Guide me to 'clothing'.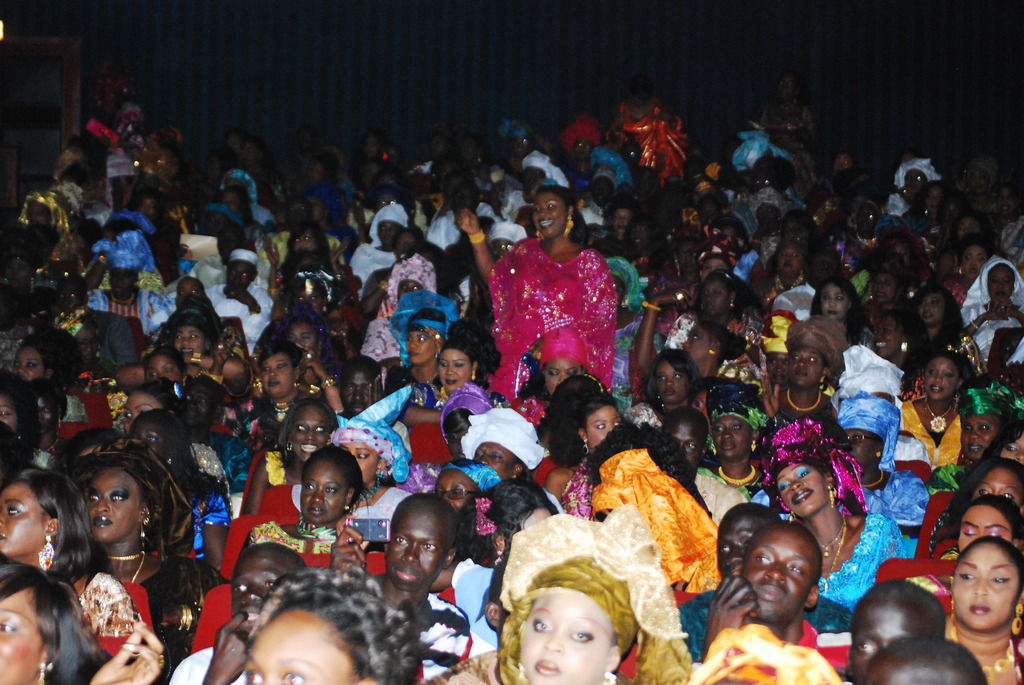
Guidance: bbox=(819, 507, 924, 606).
